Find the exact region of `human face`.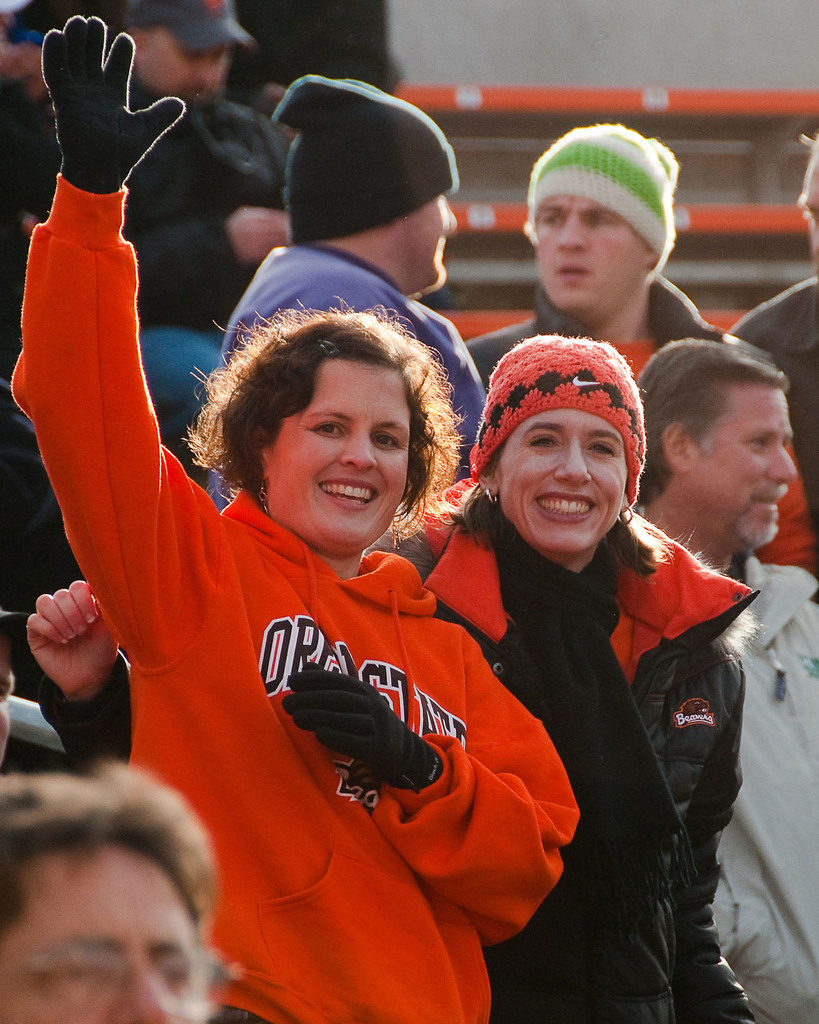
Exact region: x1=269, y1=362, x2=410, y2=540.
